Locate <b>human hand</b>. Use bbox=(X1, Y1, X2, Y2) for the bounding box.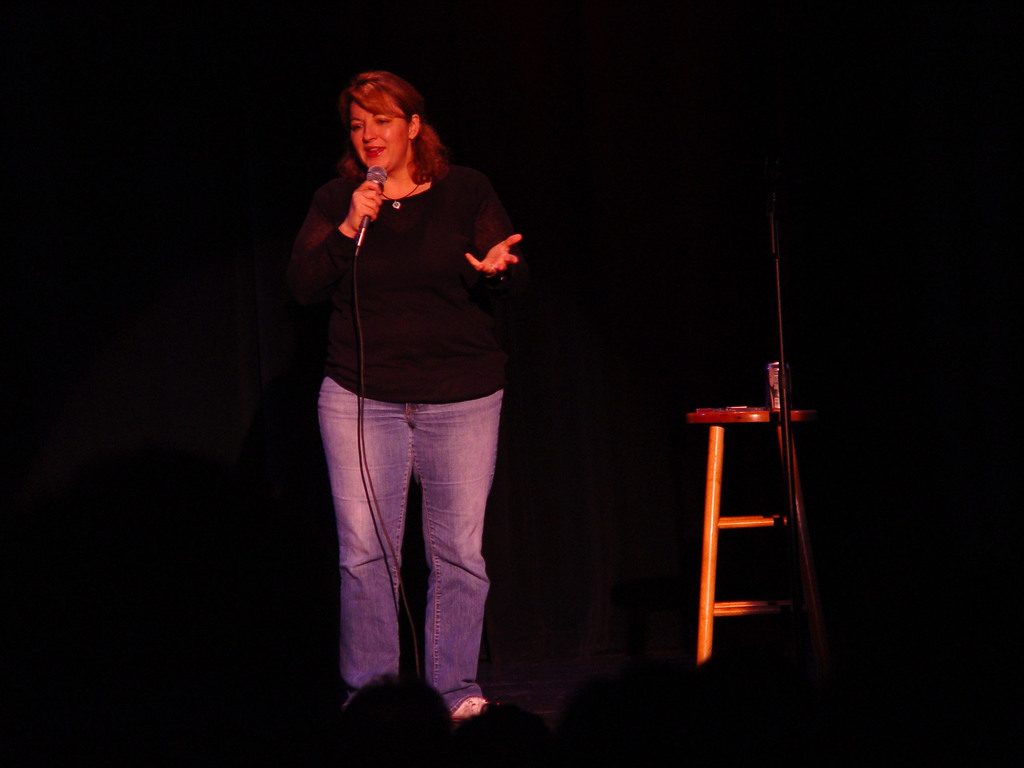
bbox=(462, 232, 522, 273).
